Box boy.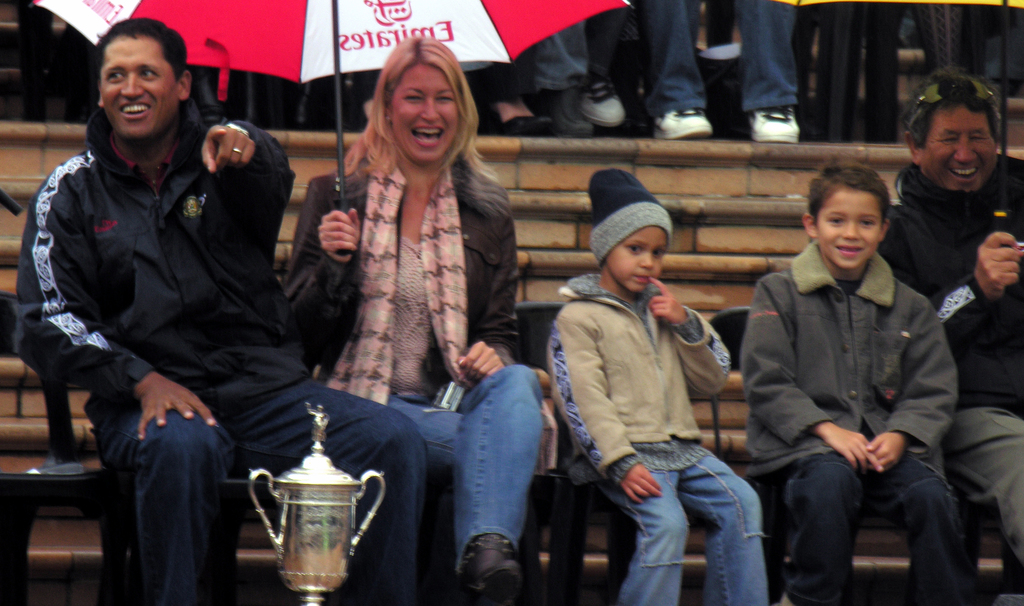
{"left": 739, "top": 154, "right": 978, "bottom": 589}.
